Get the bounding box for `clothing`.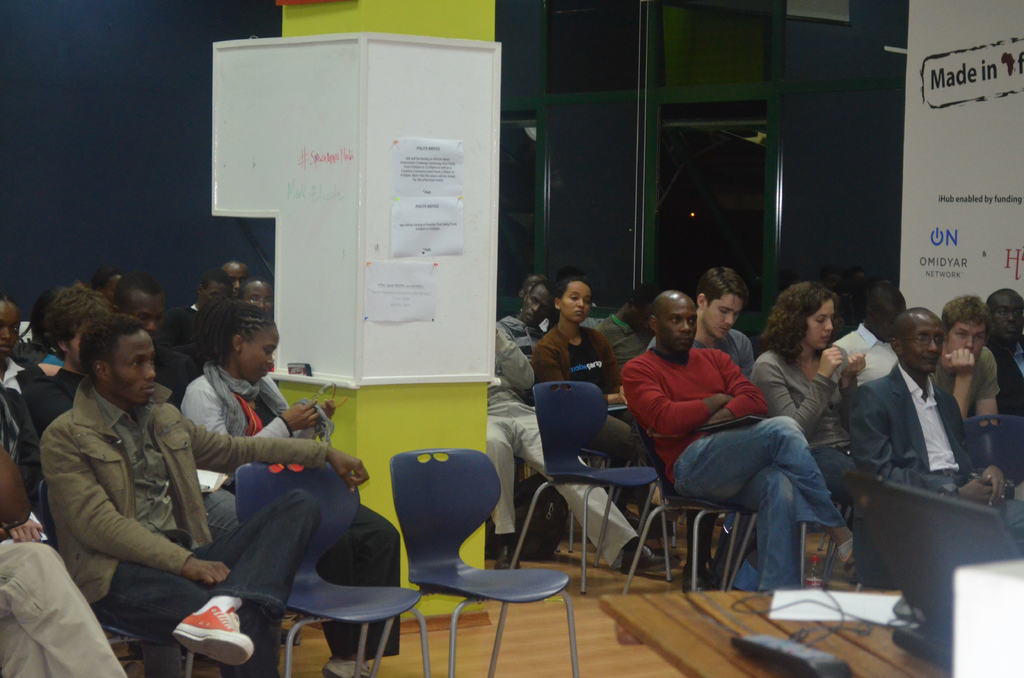
bbox=[0, 540, 128, 677].
